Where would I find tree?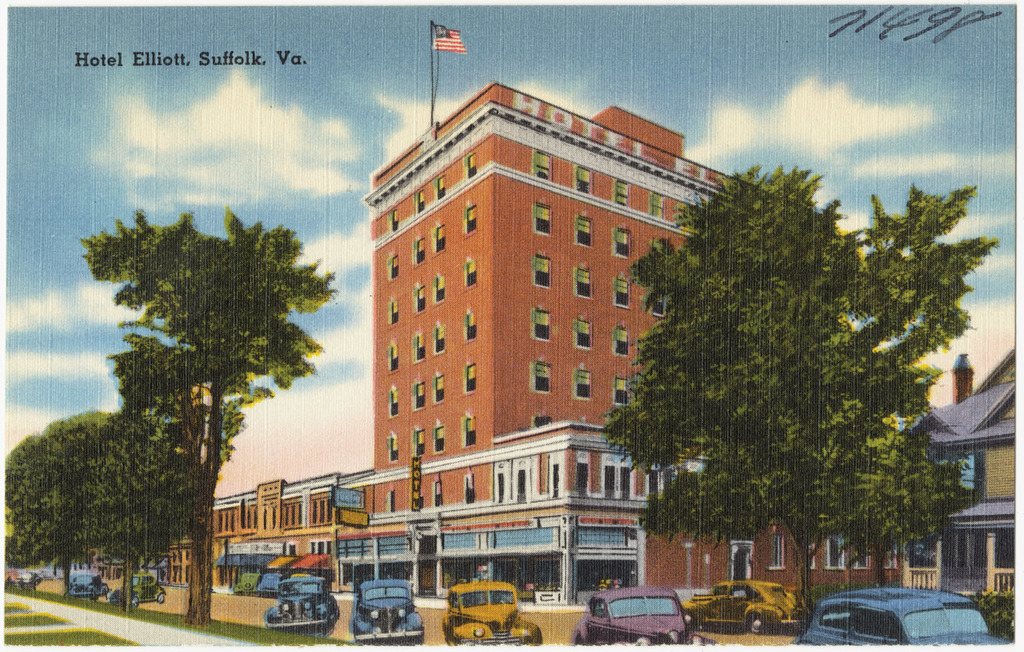
At 597/160/1002/629.
